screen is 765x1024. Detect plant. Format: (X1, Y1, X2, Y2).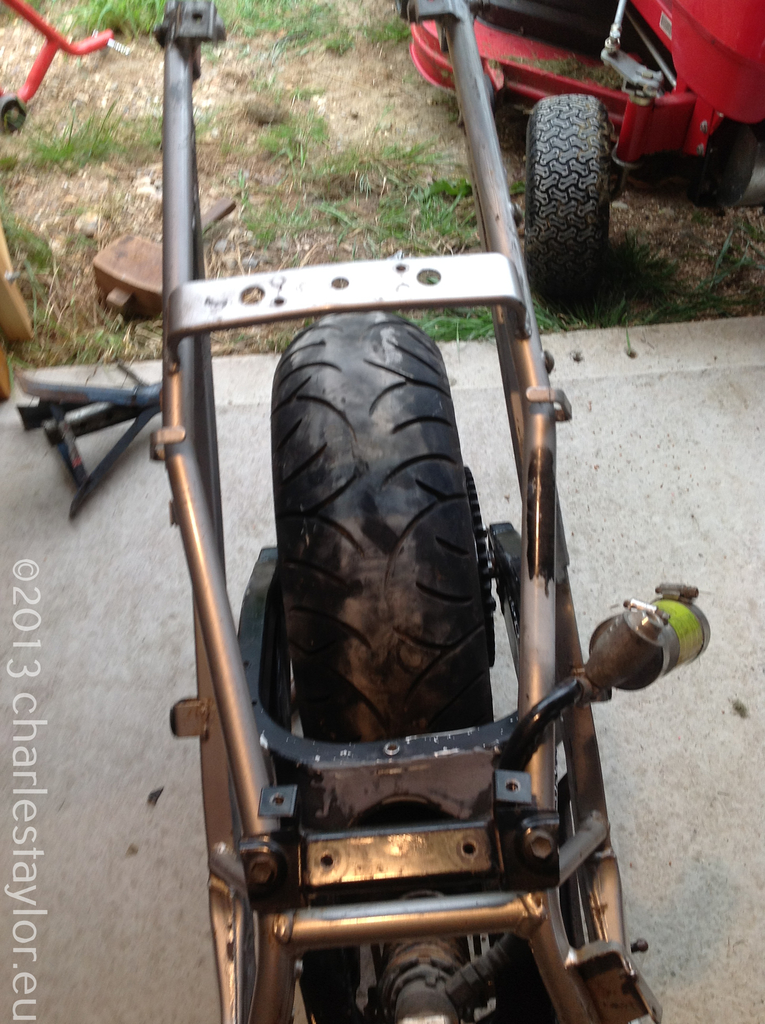
(0, 191, 35, 271).
